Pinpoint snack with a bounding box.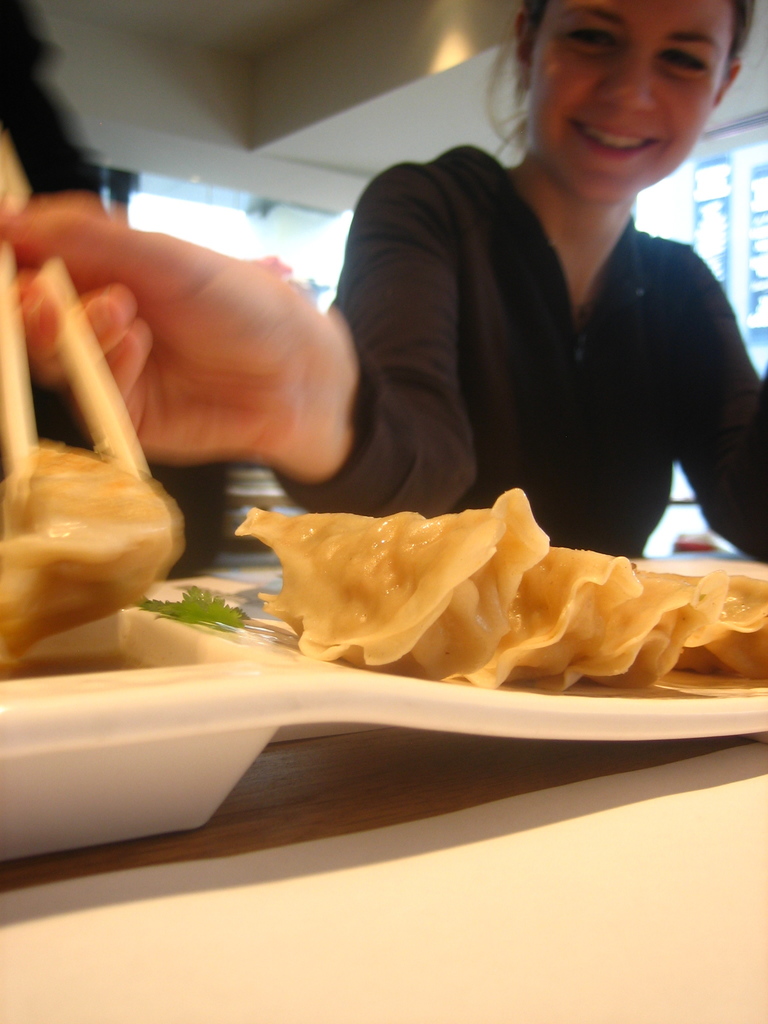
bbox(0, 433, 184, 680).
